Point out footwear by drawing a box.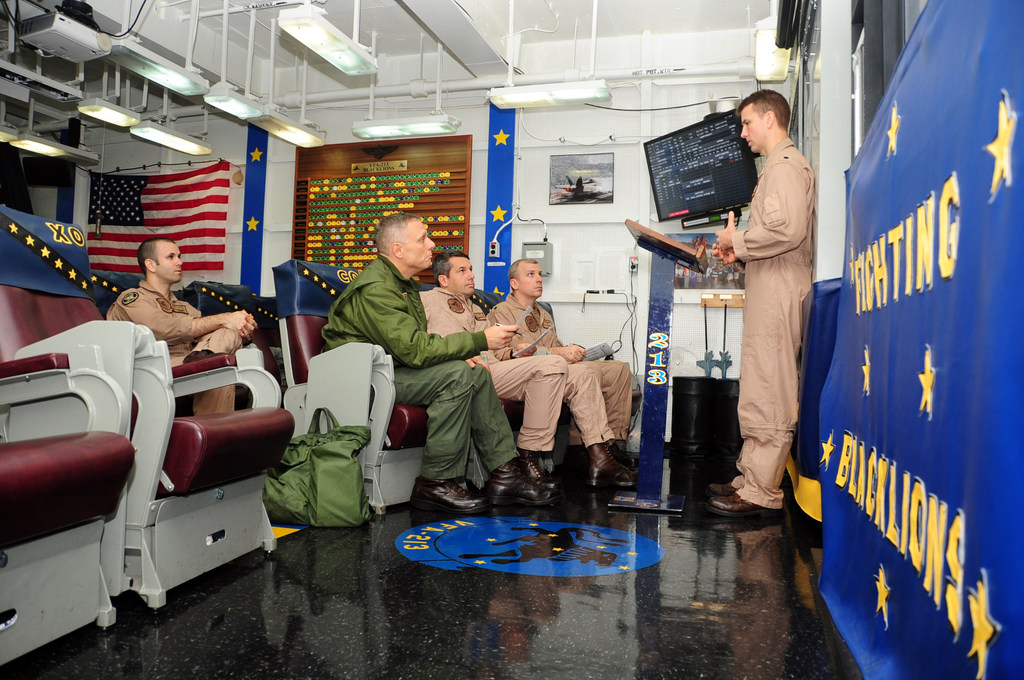
pyautogui.locateOnScreen(704, 496, 771, 521).
